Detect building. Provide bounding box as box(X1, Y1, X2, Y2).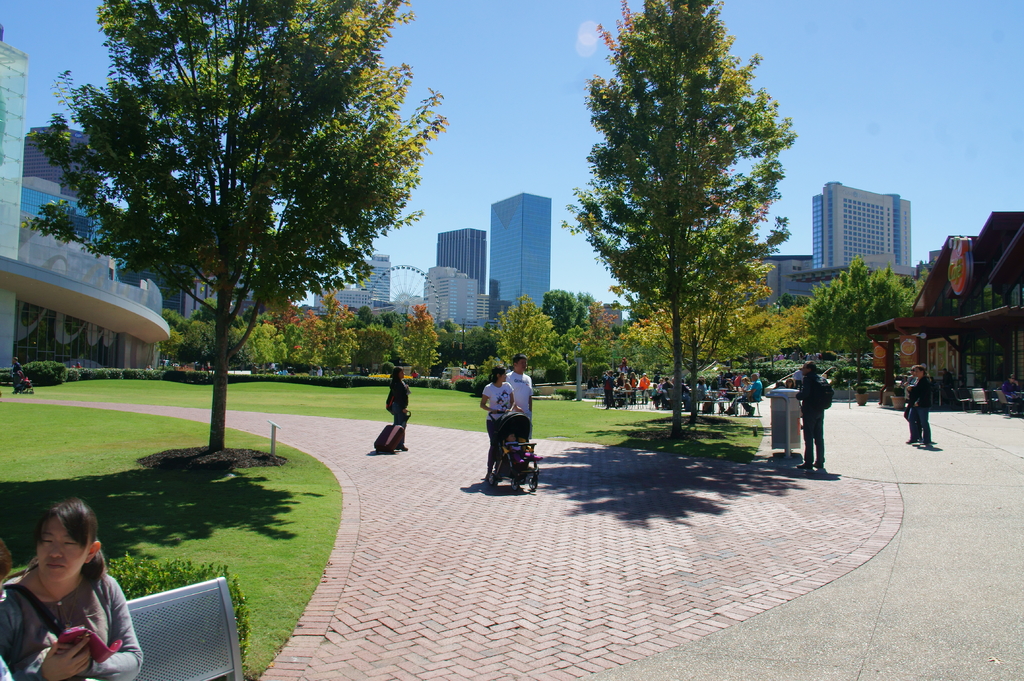
box(490, 191, 553, 321).
